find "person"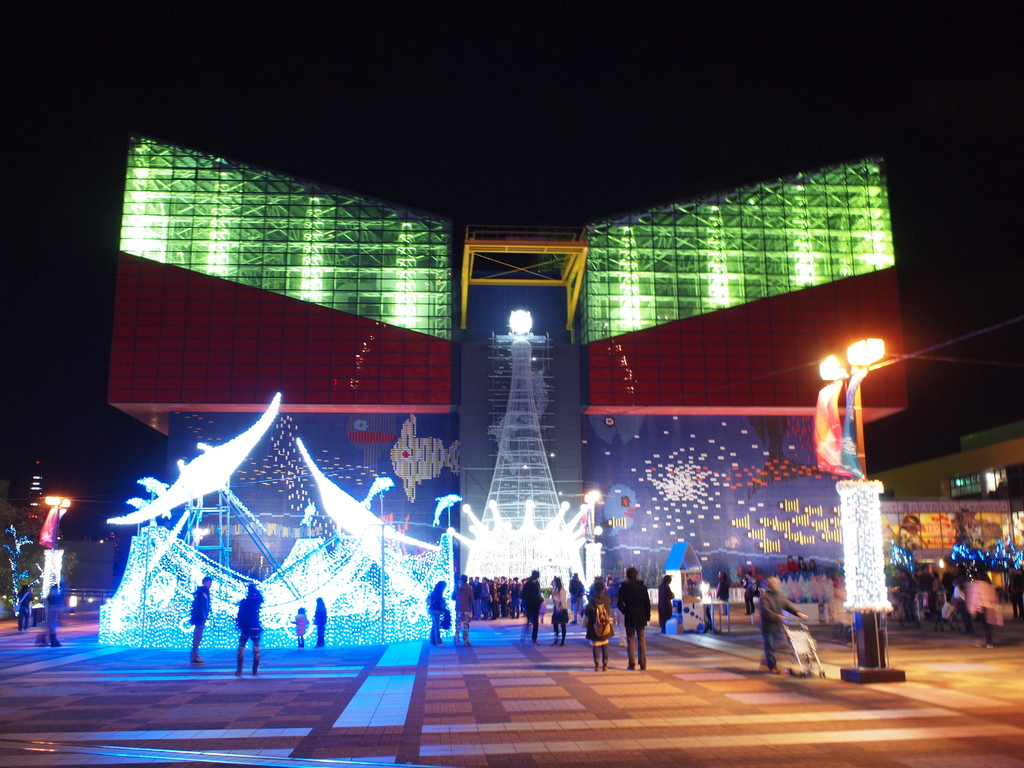
box=[489, 580, 494, 618]
